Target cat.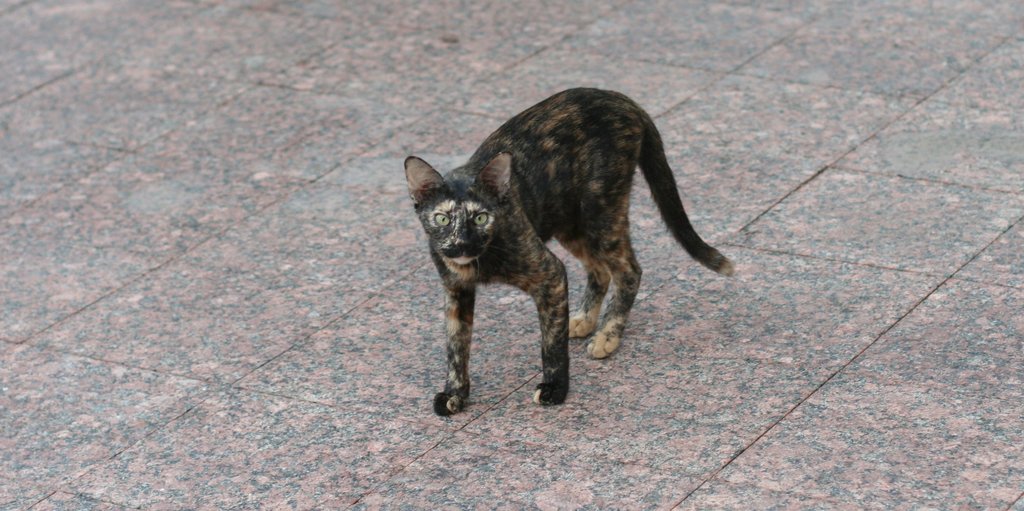
Target region: 400,77,740,422.
